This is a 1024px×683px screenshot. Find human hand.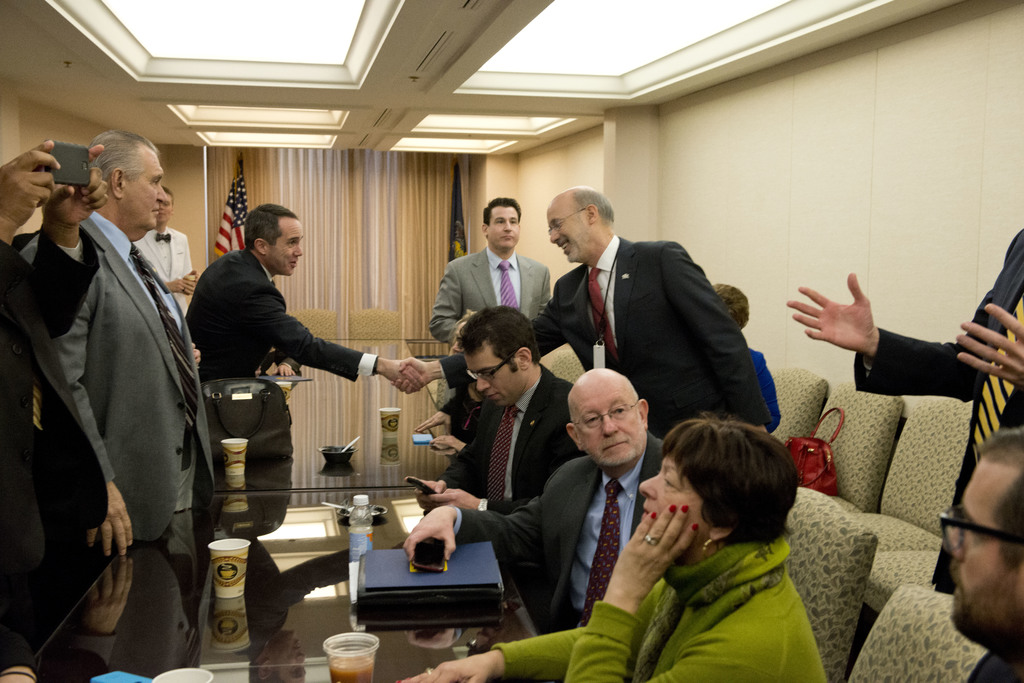
Bounding box: crop(605, 502, 700, 600).
